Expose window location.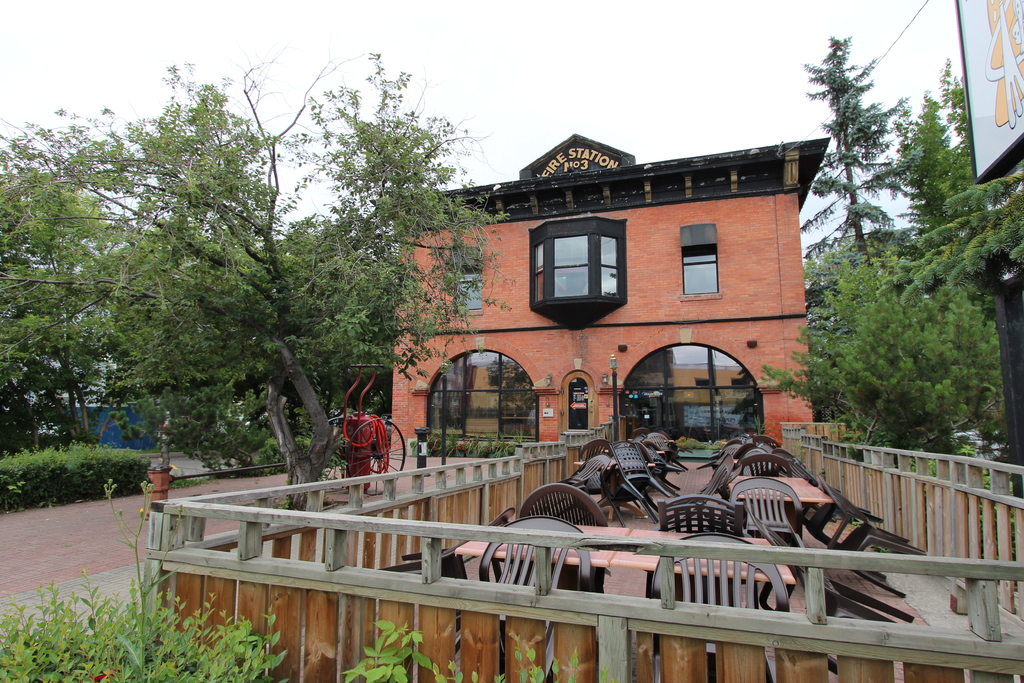
Exposed at region(676, 226, 720, 292).
